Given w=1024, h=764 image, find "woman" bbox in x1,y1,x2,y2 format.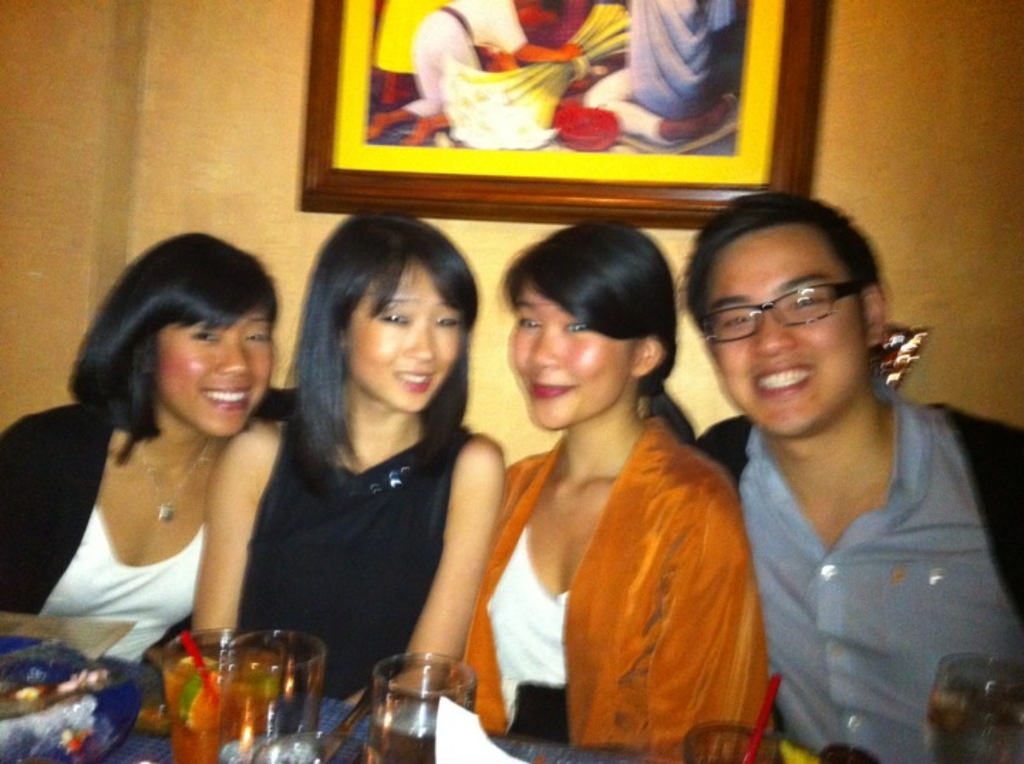
186,212,499,703.
